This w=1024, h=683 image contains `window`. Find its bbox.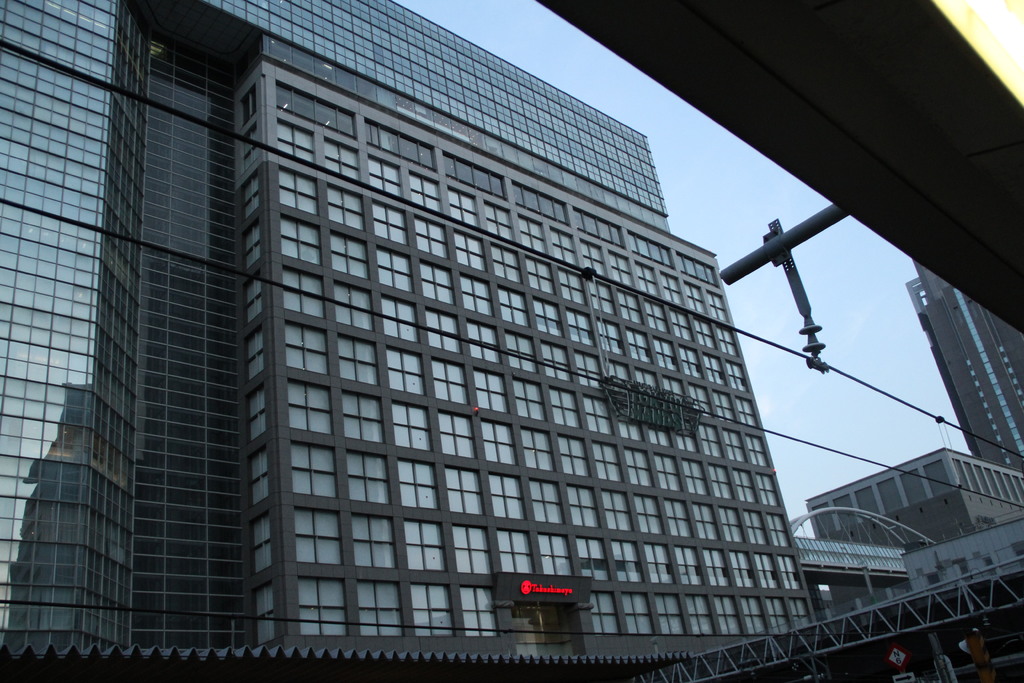
{"left": 683, "top": 278, "right": 704, "bottom": 311}.
